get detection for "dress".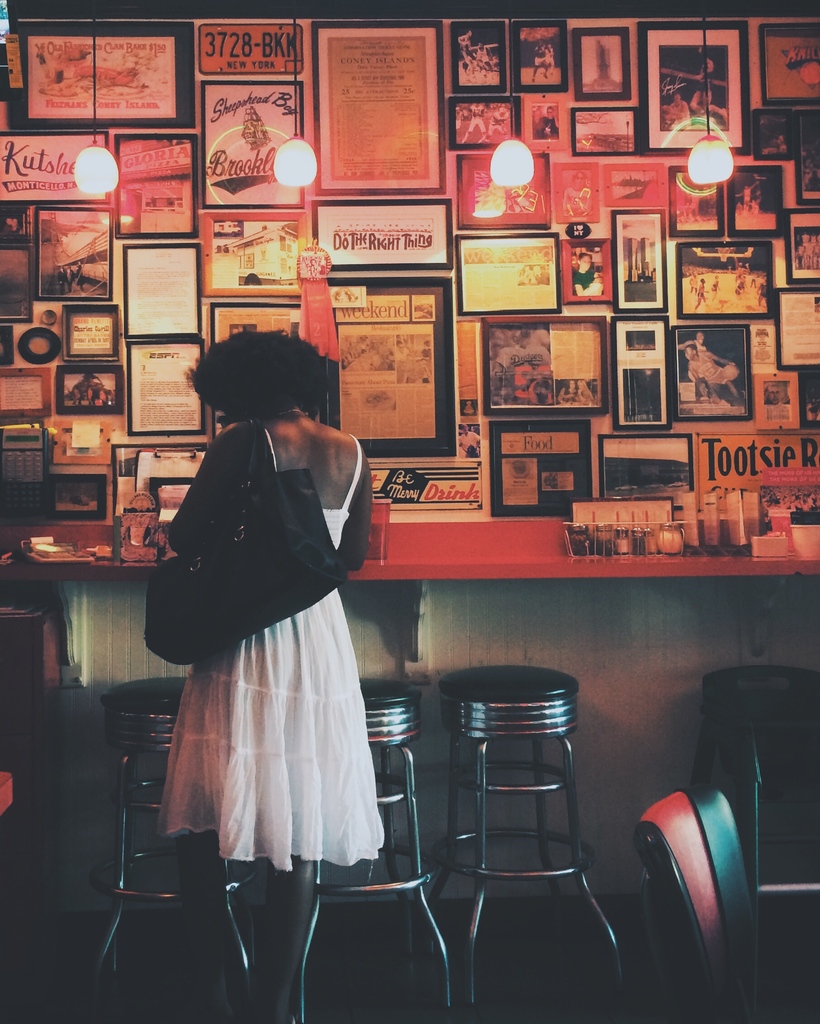
Detection: x1=149, y1=426, x2=387, y2=870.
